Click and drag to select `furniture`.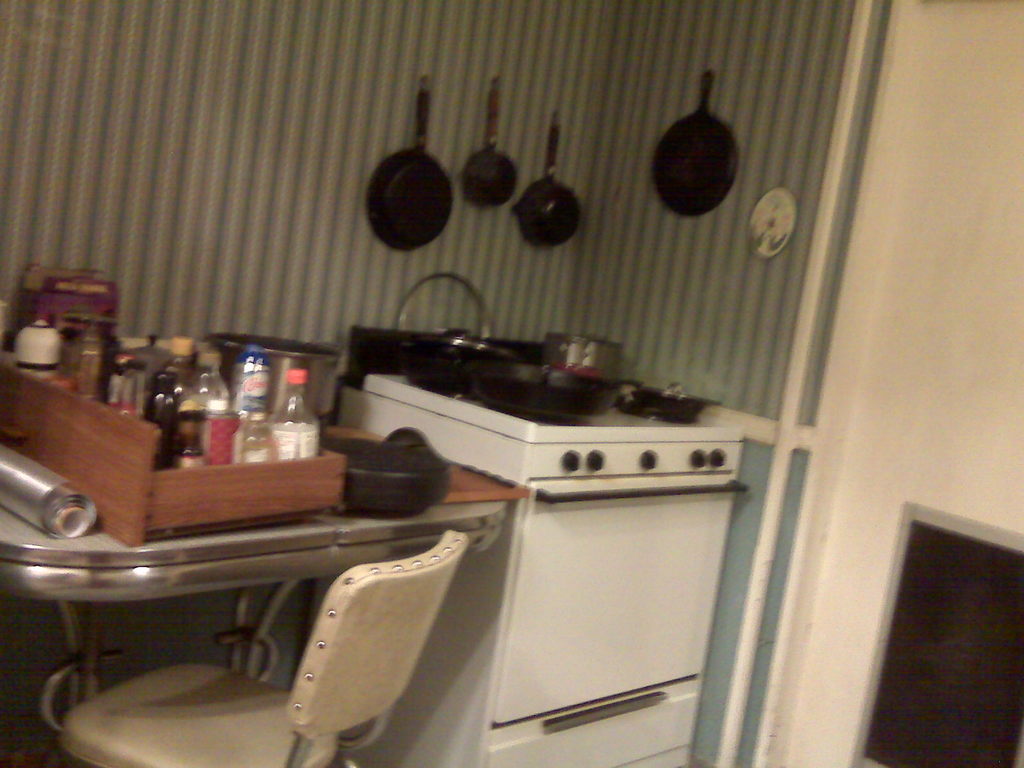
Selection: <box>0,502,504,767</box>.
